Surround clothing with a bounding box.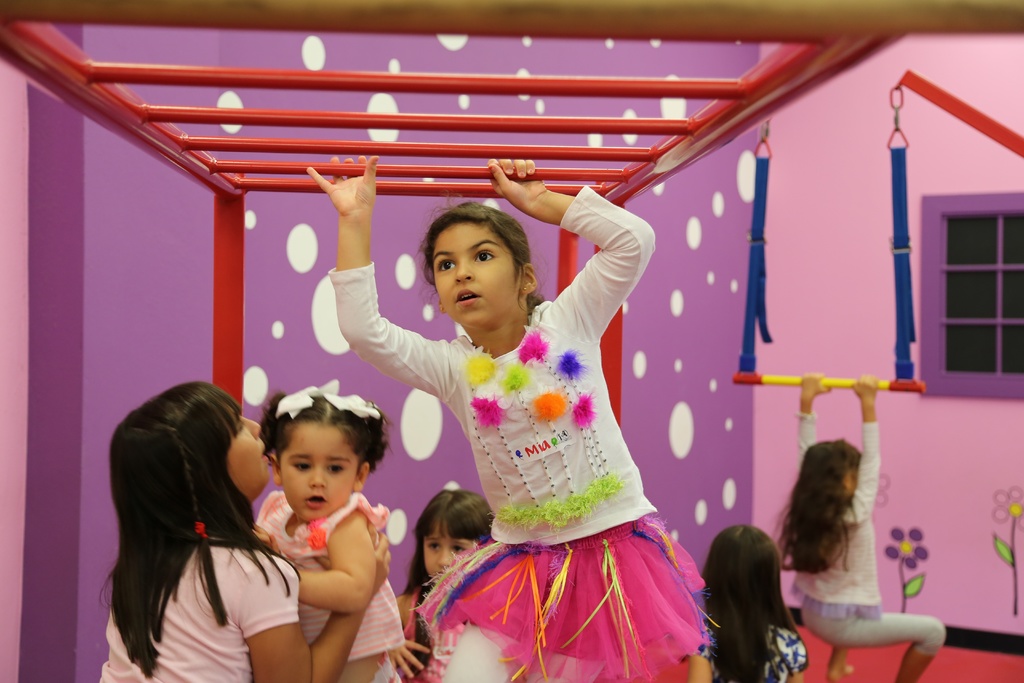
{"left": 253, "top": 491, "right": 415, "bottom": 682}.
